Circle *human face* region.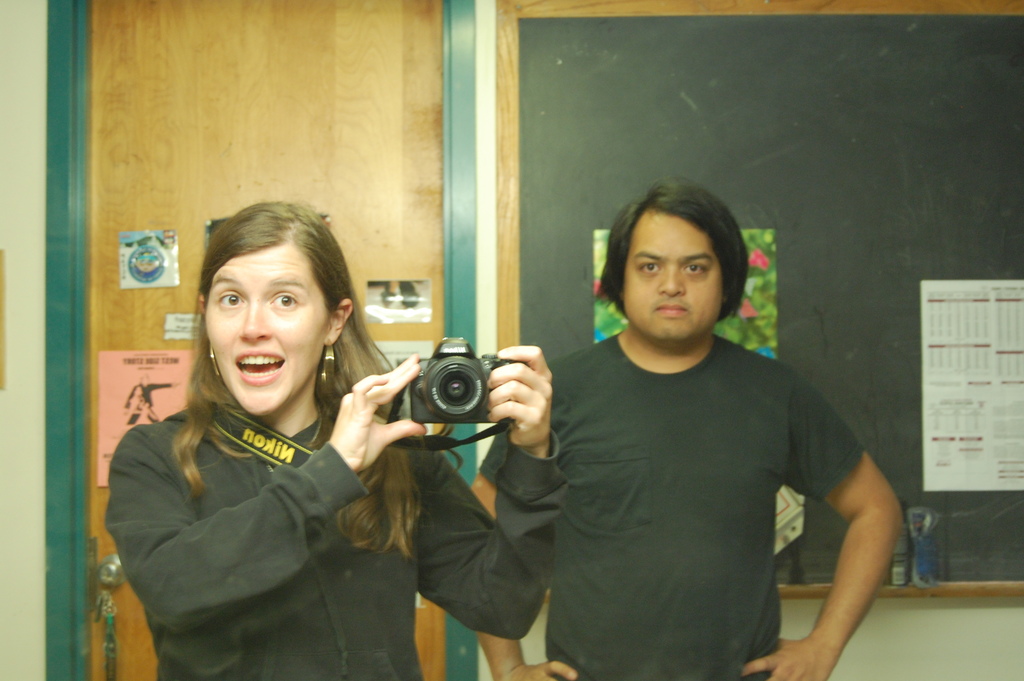
Region: rect(202, 249, 332, 417).
